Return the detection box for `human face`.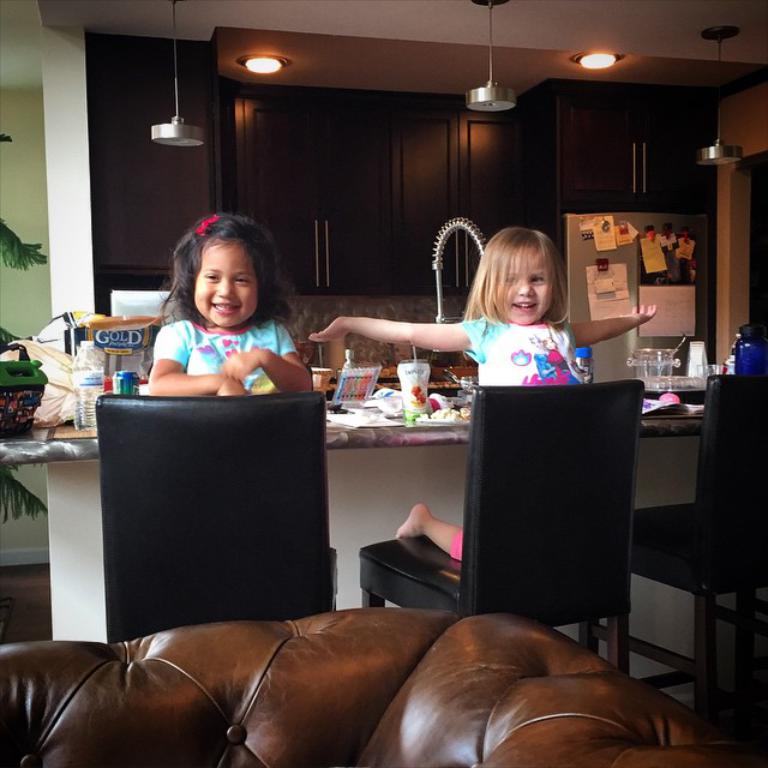
193,238,259,323.
